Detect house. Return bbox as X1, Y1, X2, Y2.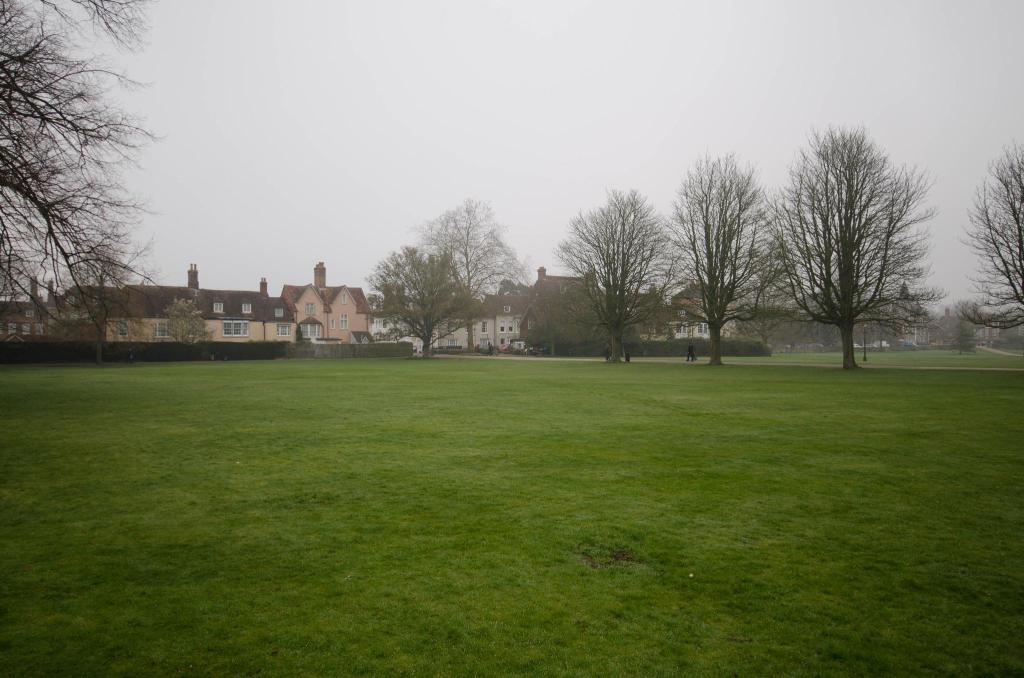
58, 268, 302, 343.
